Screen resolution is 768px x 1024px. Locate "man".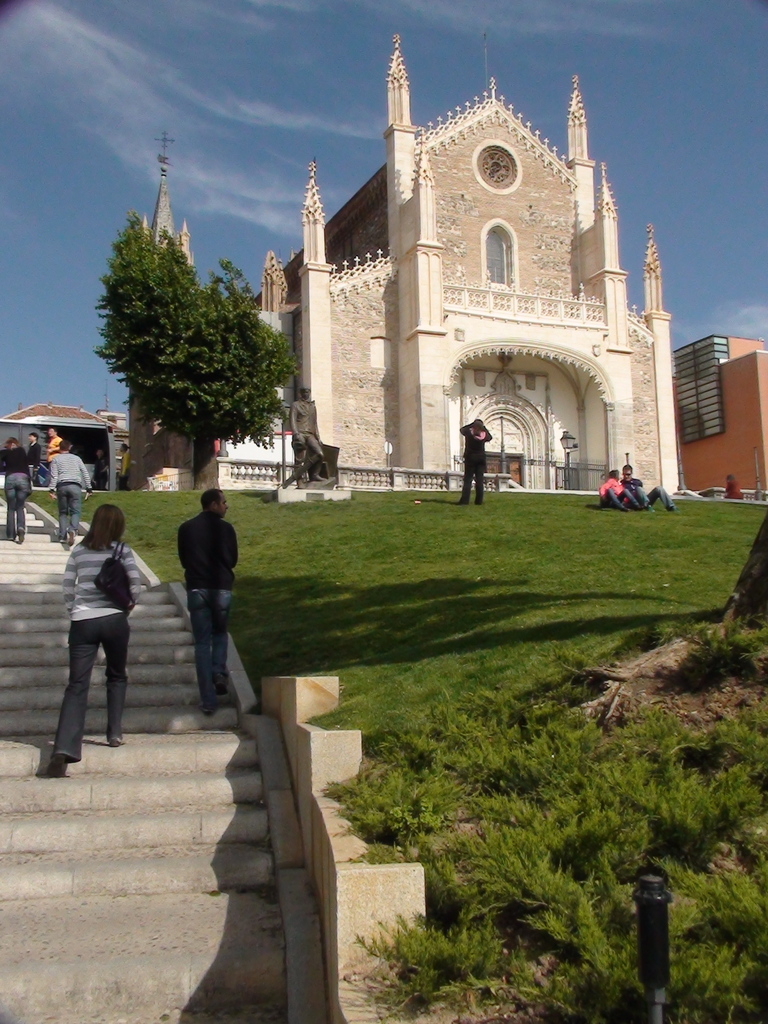
Rect(49, 442, 90, 548).
